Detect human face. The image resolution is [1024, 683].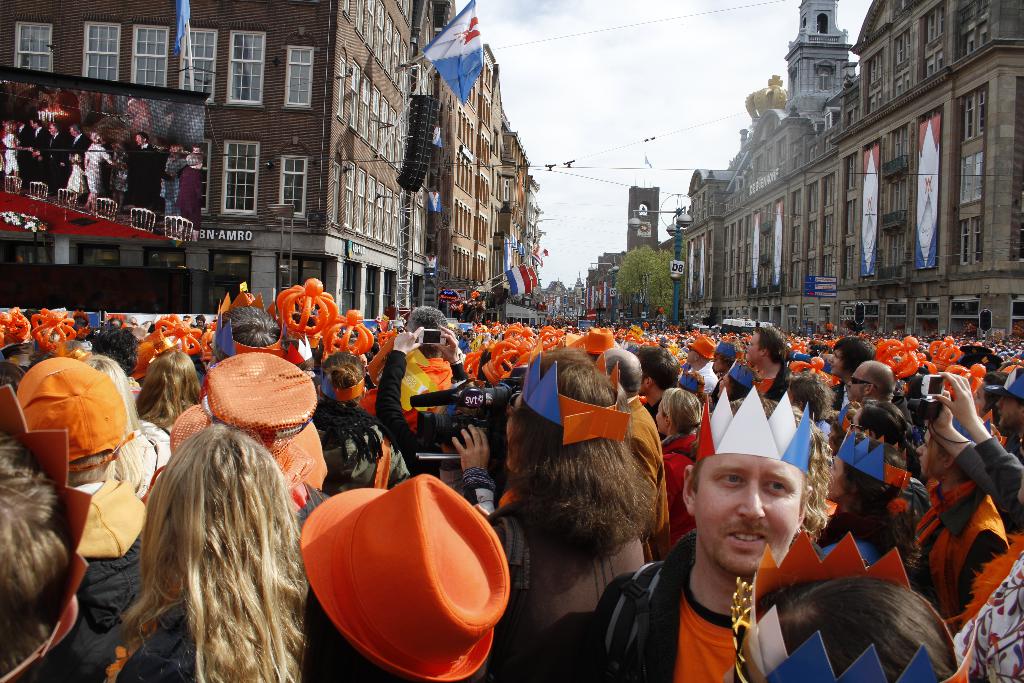
785 386 795 408.
